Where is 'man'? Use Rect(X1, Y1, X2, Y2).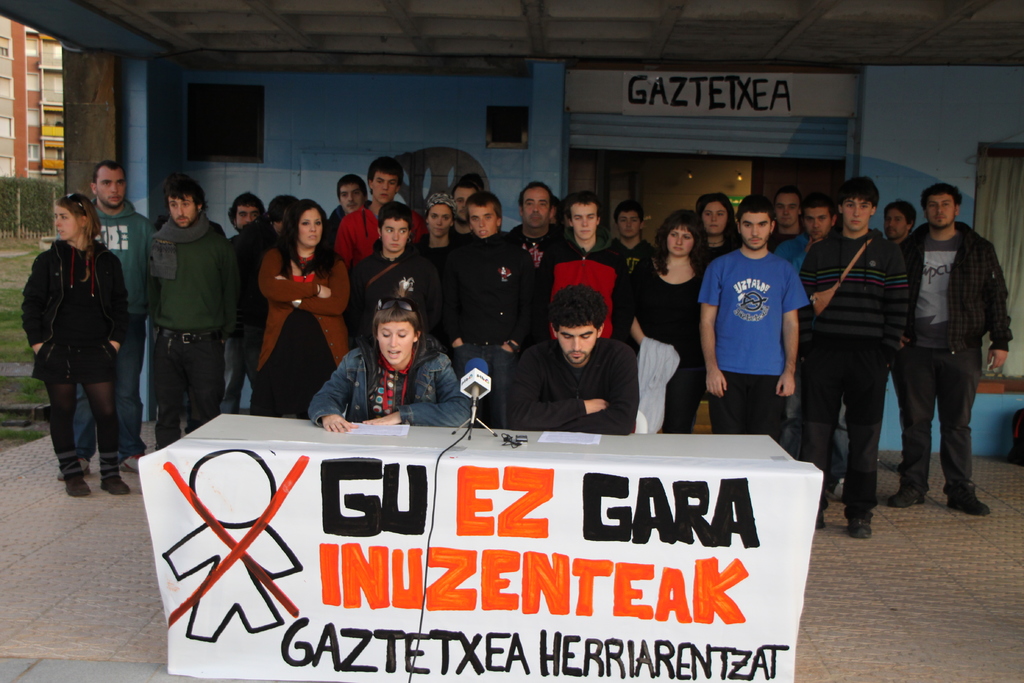
Rect(894, 178, 1006, 524).
